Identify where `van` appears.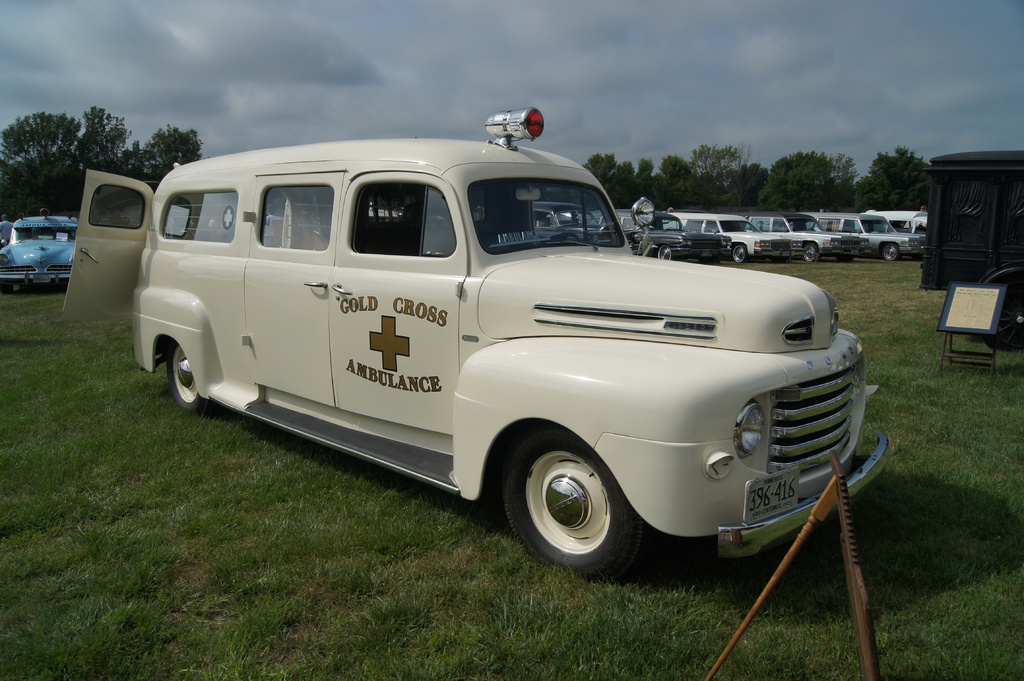
Appears at region(817, 209, 931, 262).
